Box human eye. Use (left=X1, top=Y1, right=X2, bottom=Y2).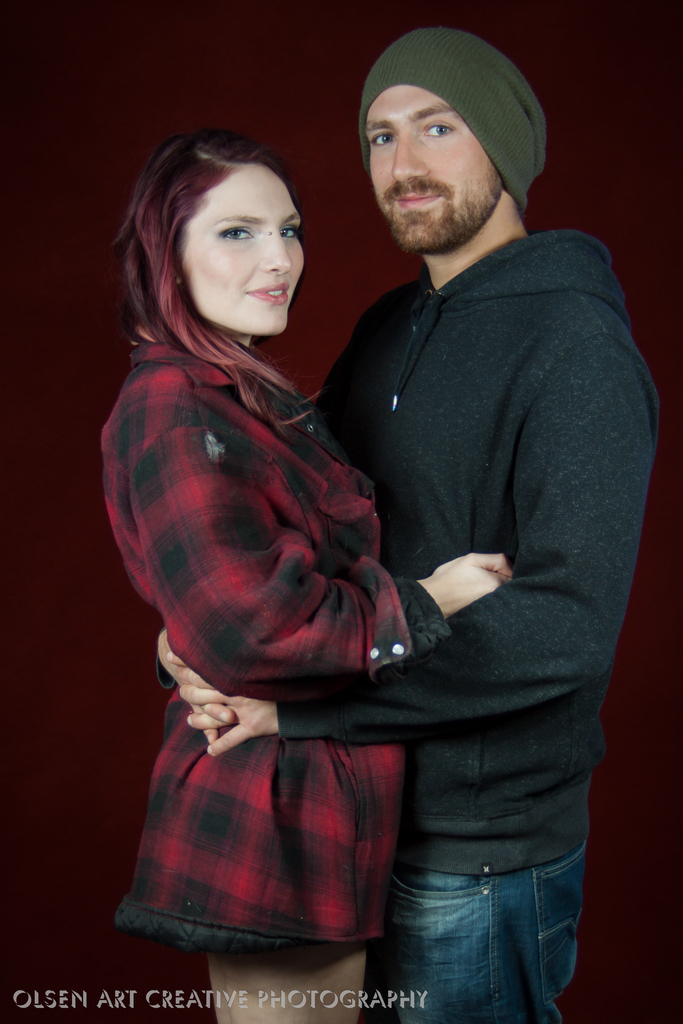
(left=218, top=220, right=254, bottom=246).
